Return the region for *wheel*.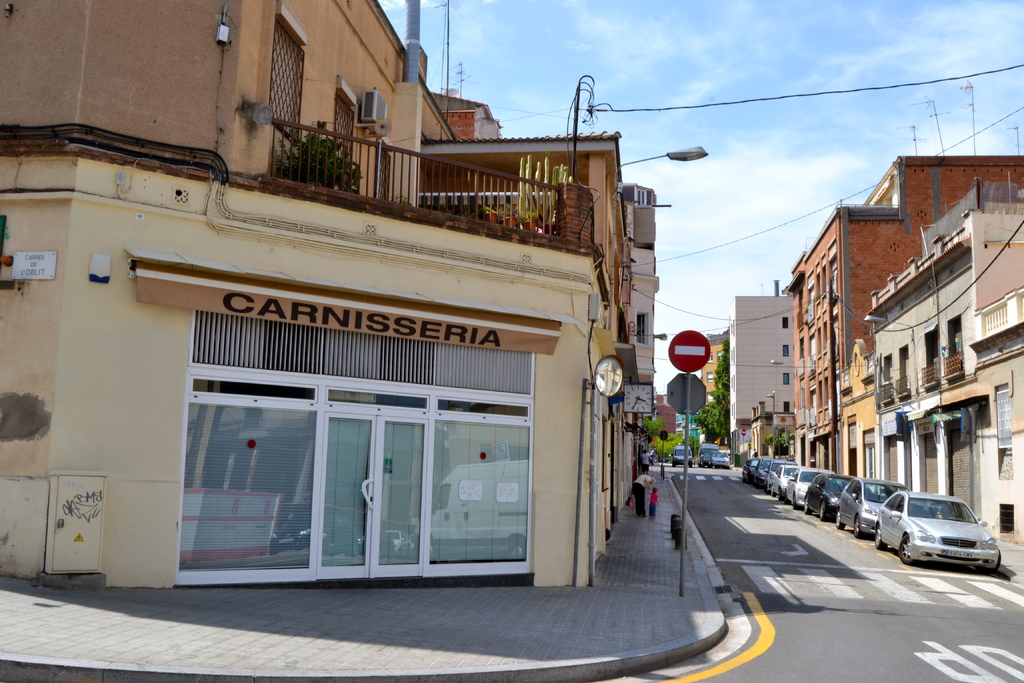
794, 492, 797, 506.
